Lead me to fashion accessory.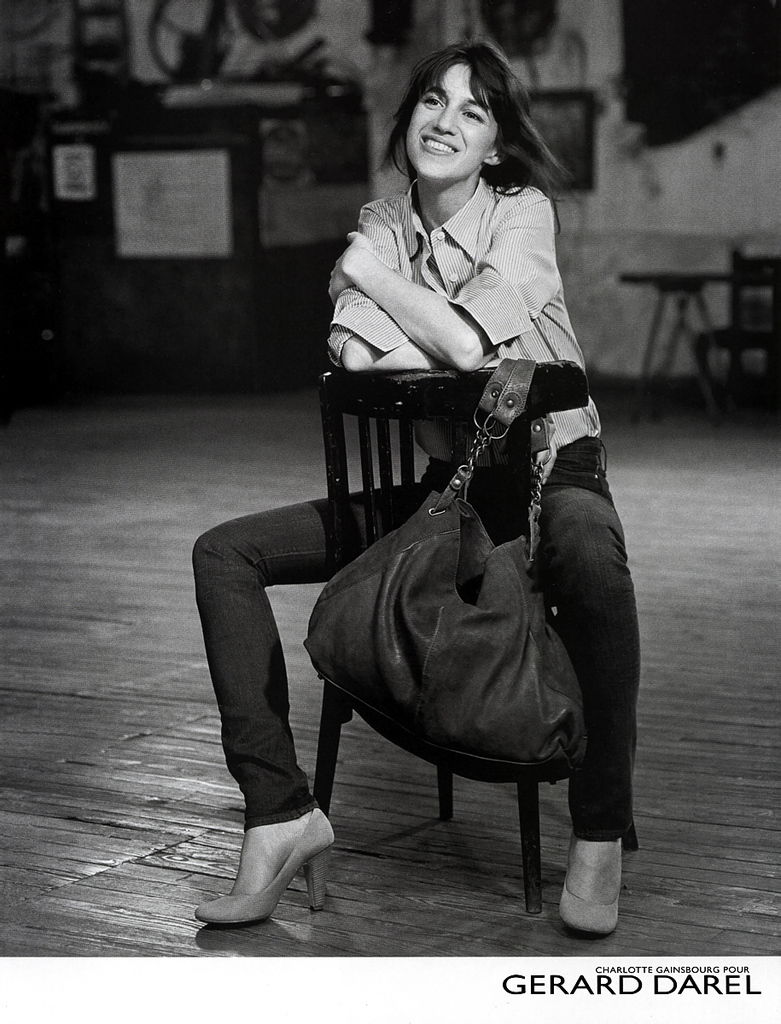
Lead to pyautogui.locateOnScreen(194, 803, 335, 925).
